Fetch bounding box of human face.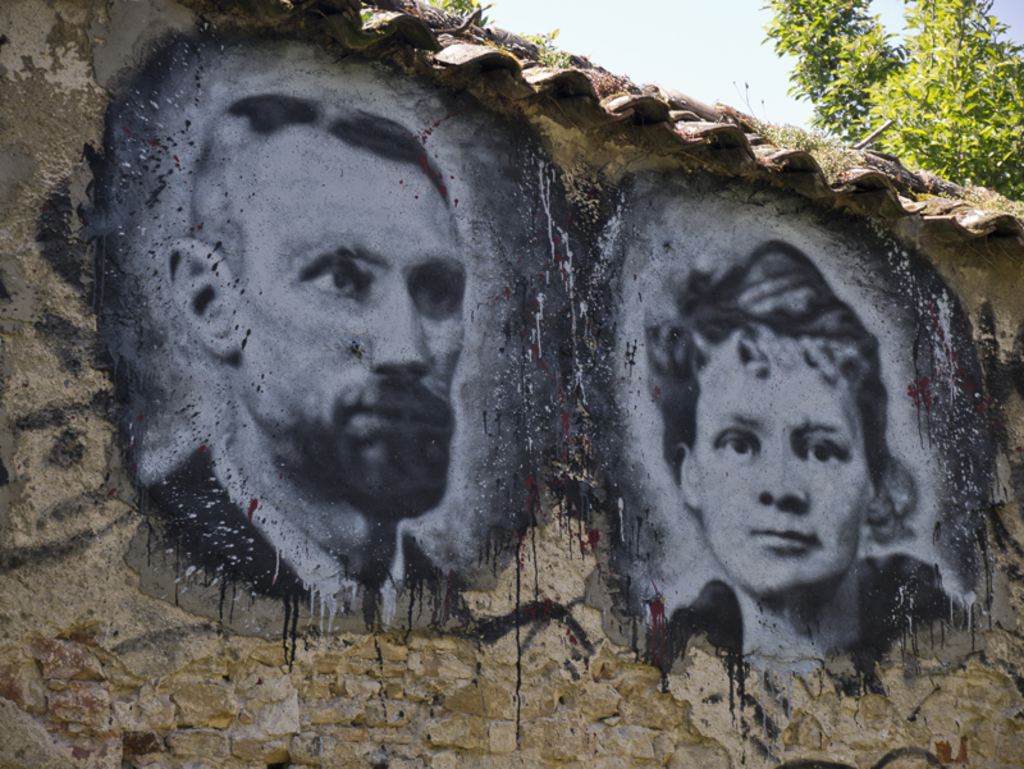
Bbox: crop(695, 333, 869, 594).
